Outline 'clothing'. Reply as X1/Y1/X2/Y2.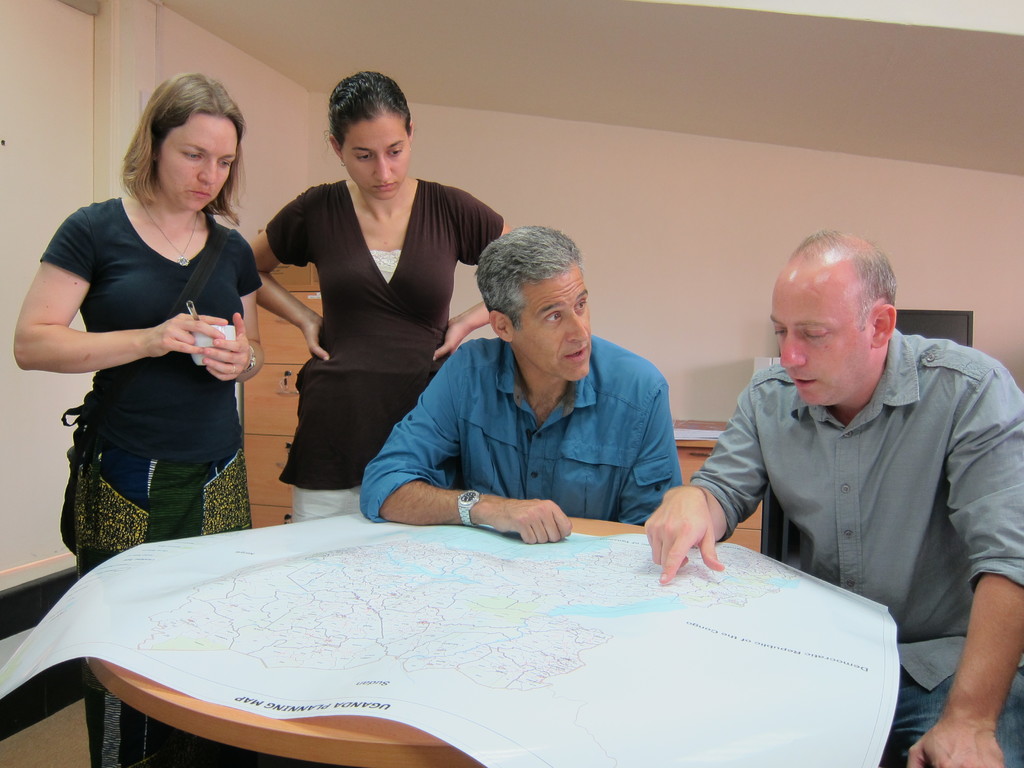
690/327/1023/767.
